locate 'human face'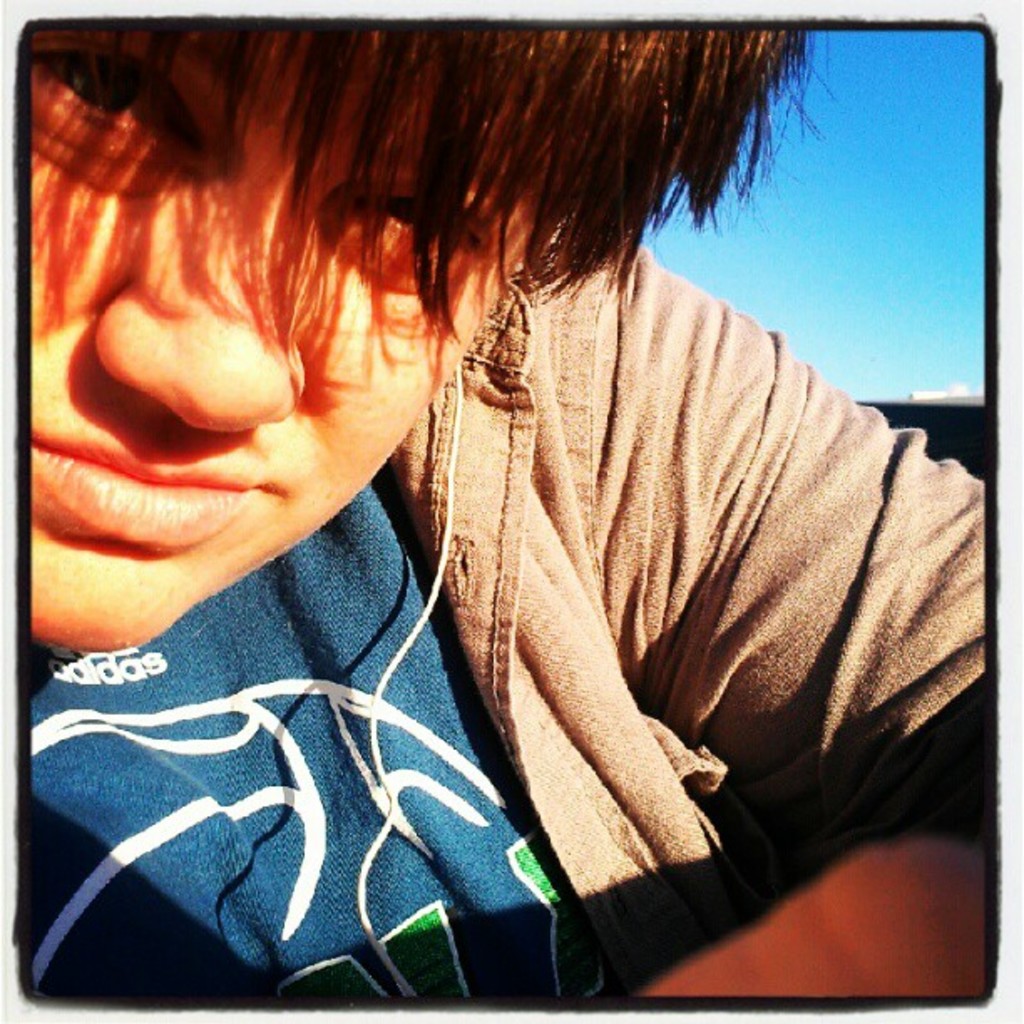
<bbox>28, 30, 579, 653</bbox>
